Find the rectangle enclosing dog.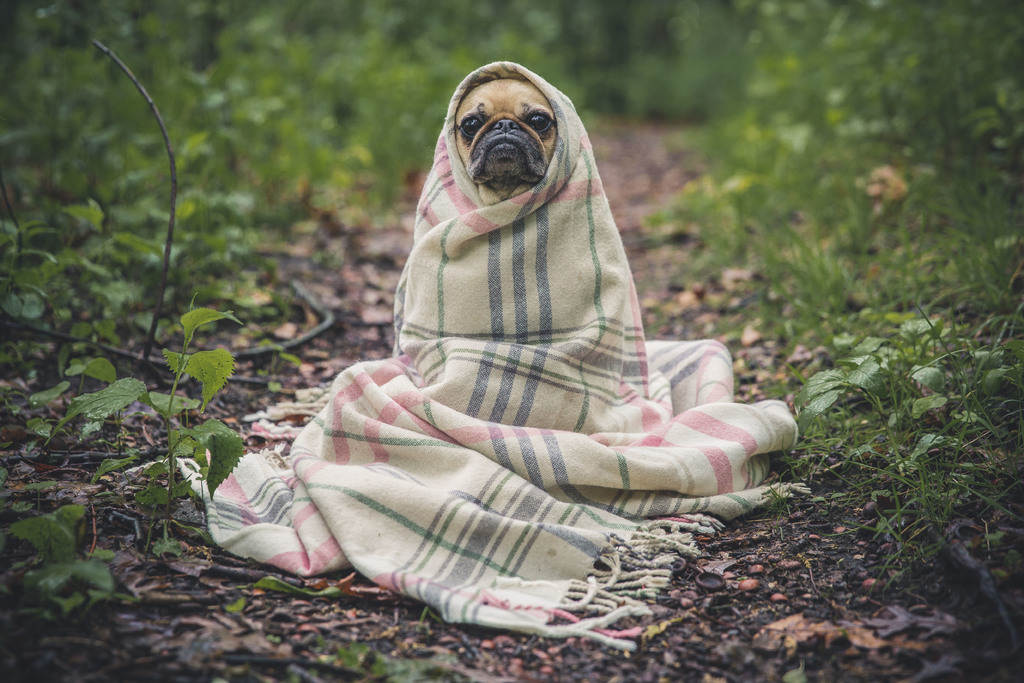
locate(454, 78, 559, 207).
